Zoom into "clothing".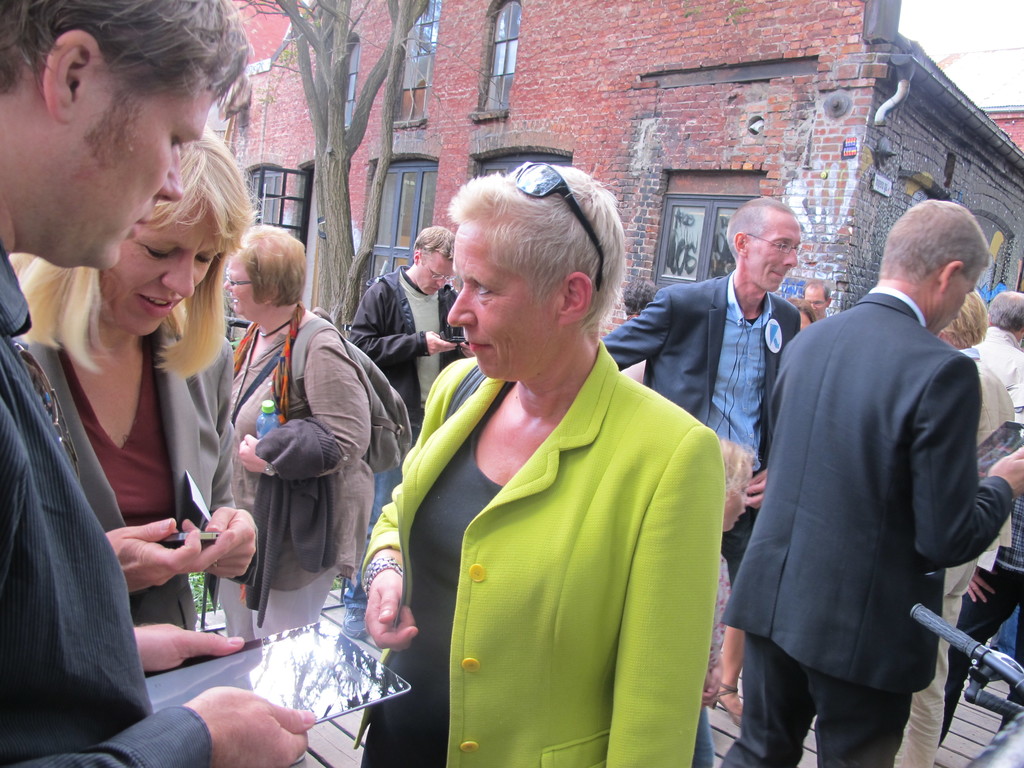
Zoom target: Rect(10, 304, 230, 672).
